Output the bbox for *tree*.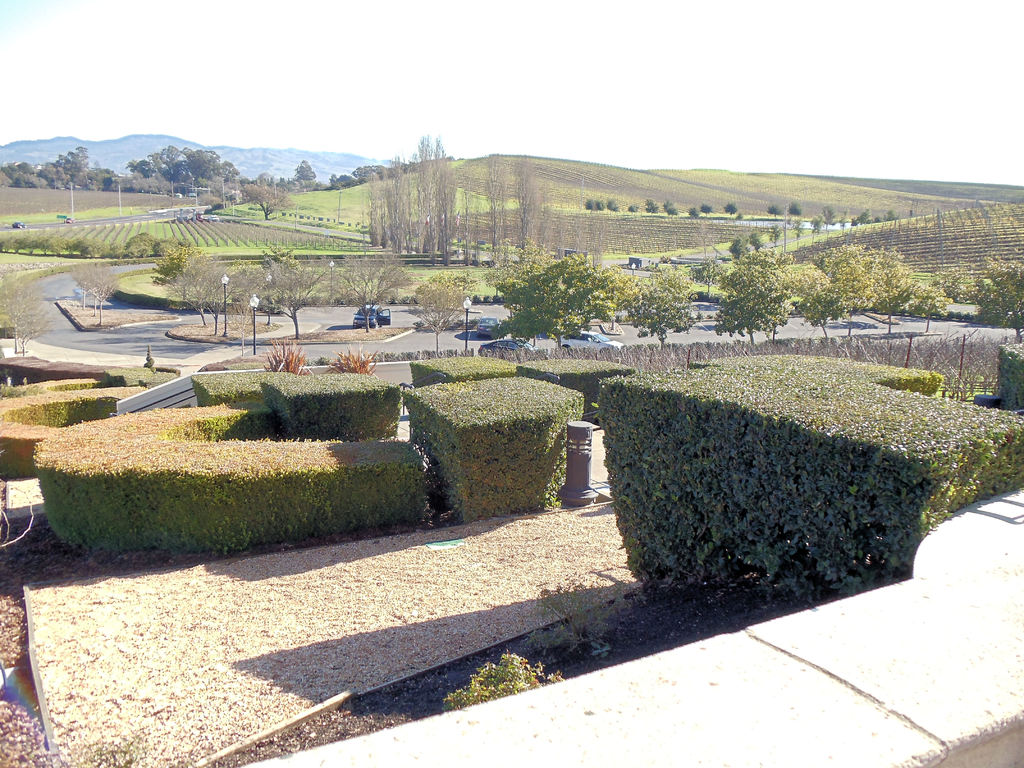
[left=607, top=196, right=620, bottom=214].
